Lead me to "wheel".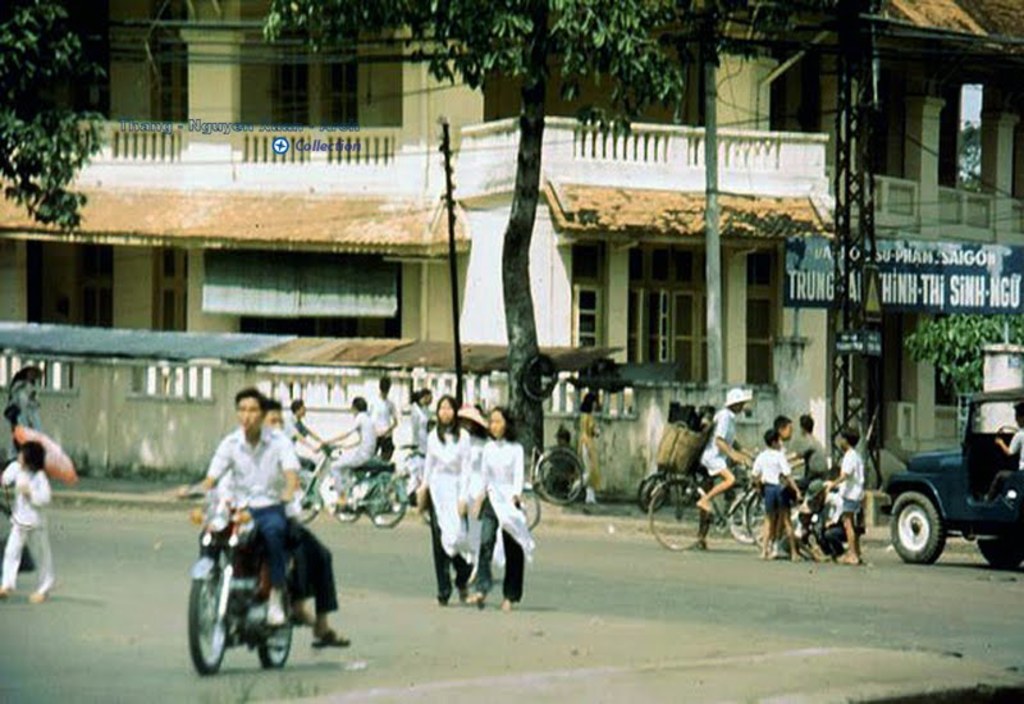
Lead to 284:480:320:524.
